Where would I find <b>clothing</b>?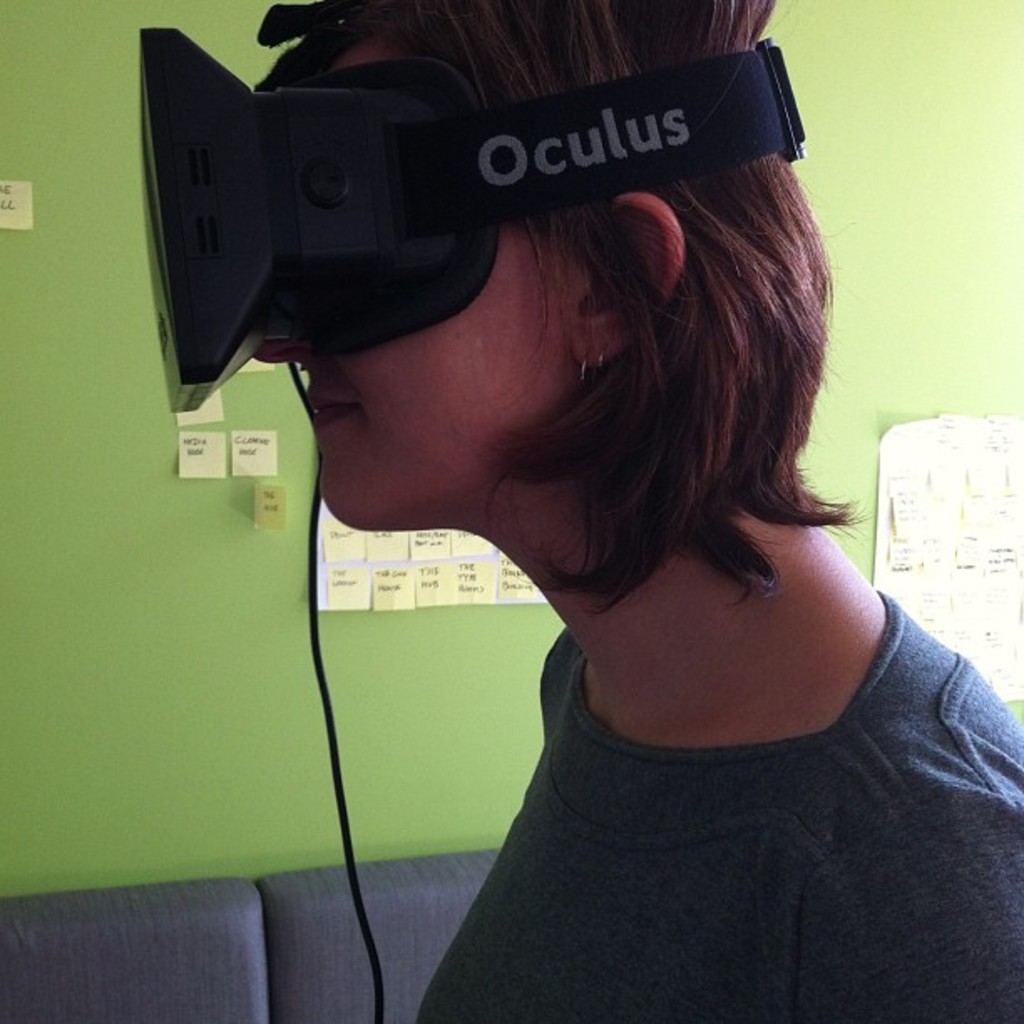
At x1=365 y1=507 x2=996 y2=994.
